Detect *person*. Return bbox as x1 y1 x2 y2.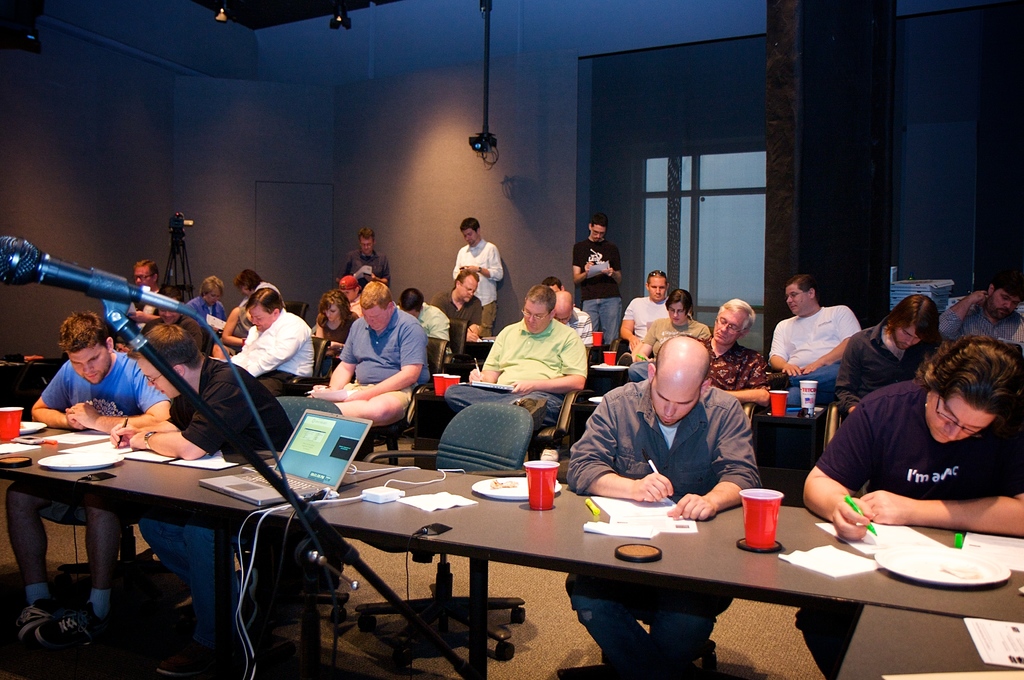
6 307 172 651.
